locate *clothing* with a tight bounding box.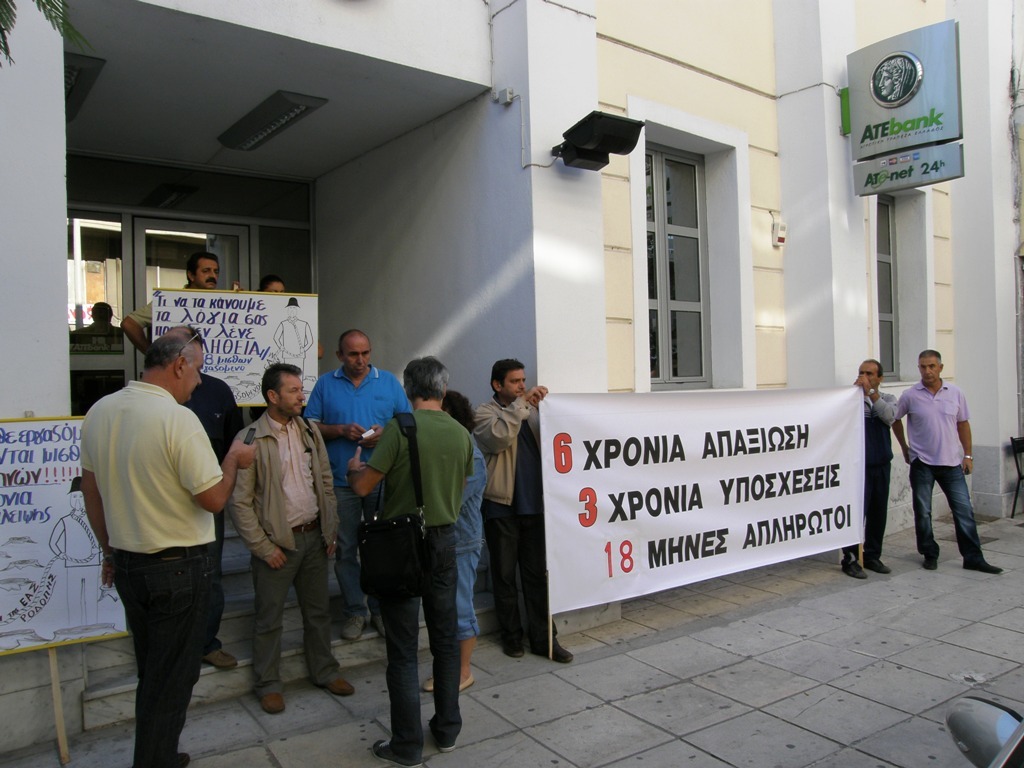
locate(845, 392, 897, 555).
